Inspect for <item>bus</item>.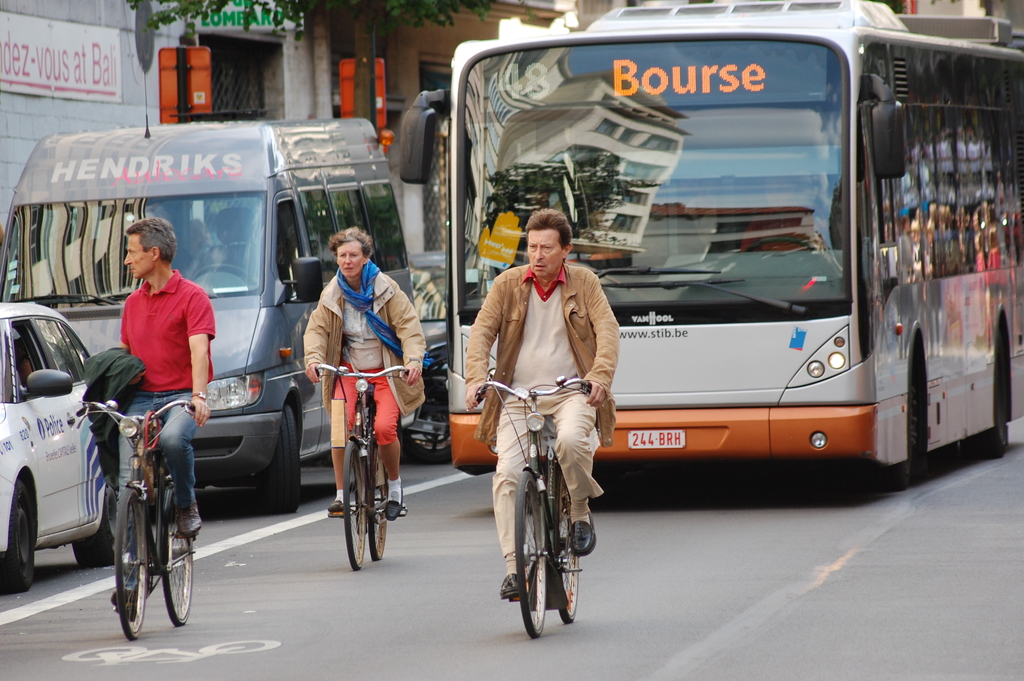
Inspection: [x1=0, y1=106, x2=410, y2=509].
